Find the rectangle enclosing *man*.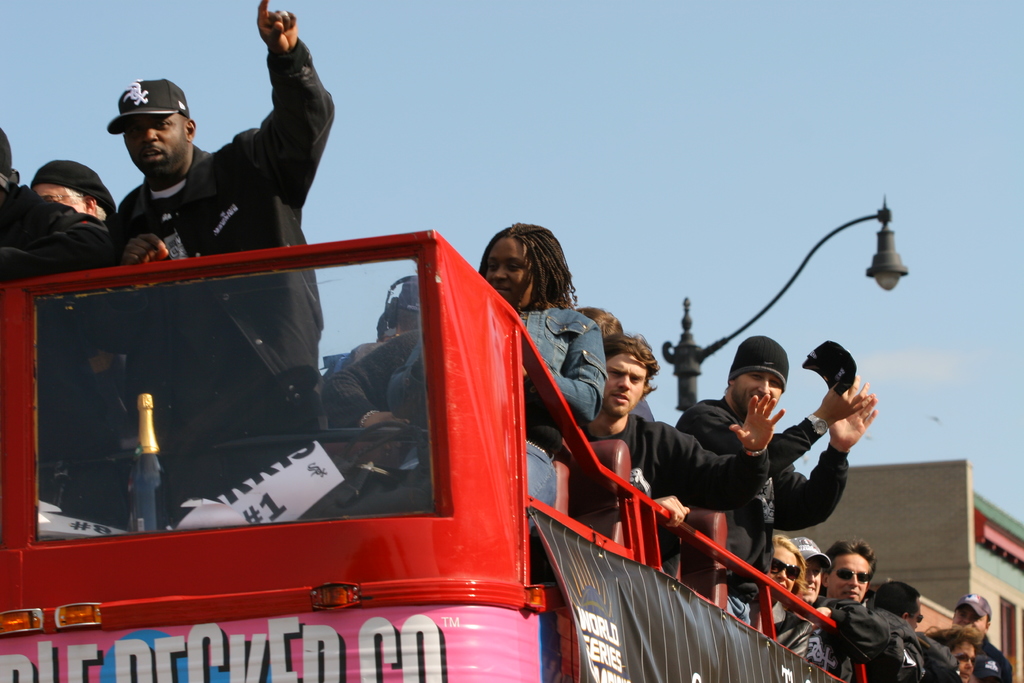
box=[341, 262, 429, 362].
